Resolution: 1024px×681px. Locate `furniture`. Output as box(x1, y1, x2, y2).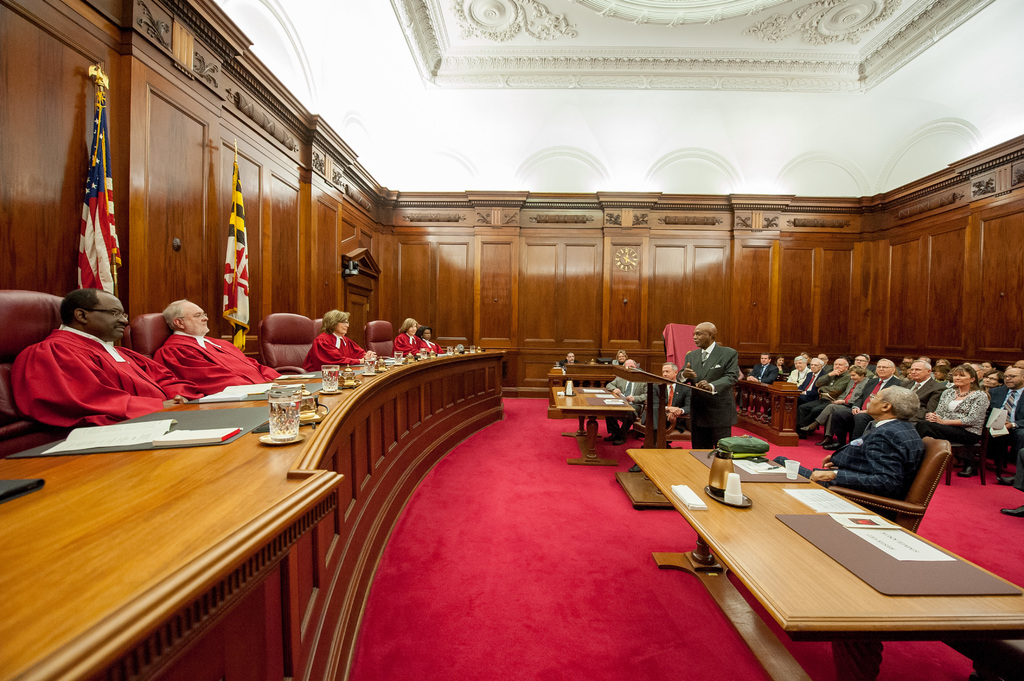
box(549, 381, 636, 467).
